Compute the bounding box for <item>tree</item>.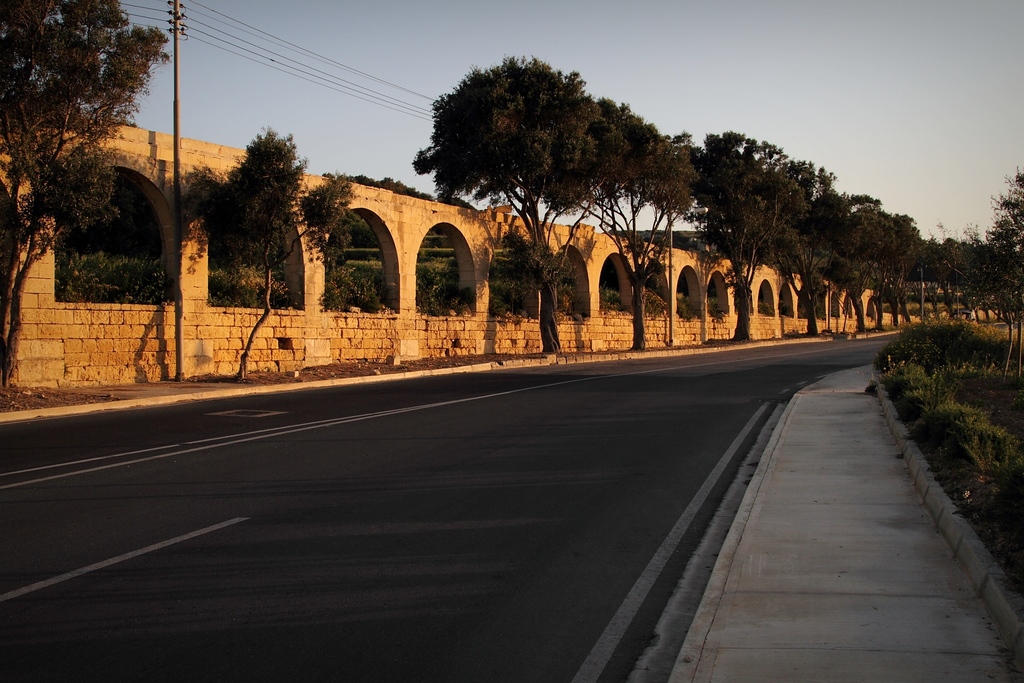
select_region(0, 0, 172, 397).
